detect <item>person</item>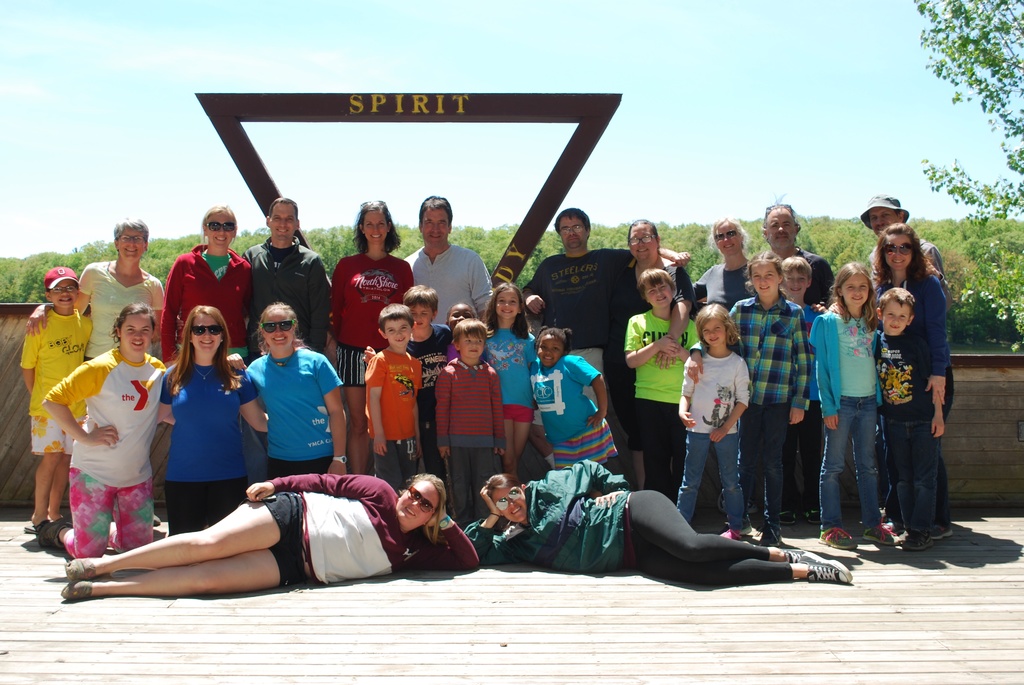
<bbox>58, 464, 479, 600</bbox>
